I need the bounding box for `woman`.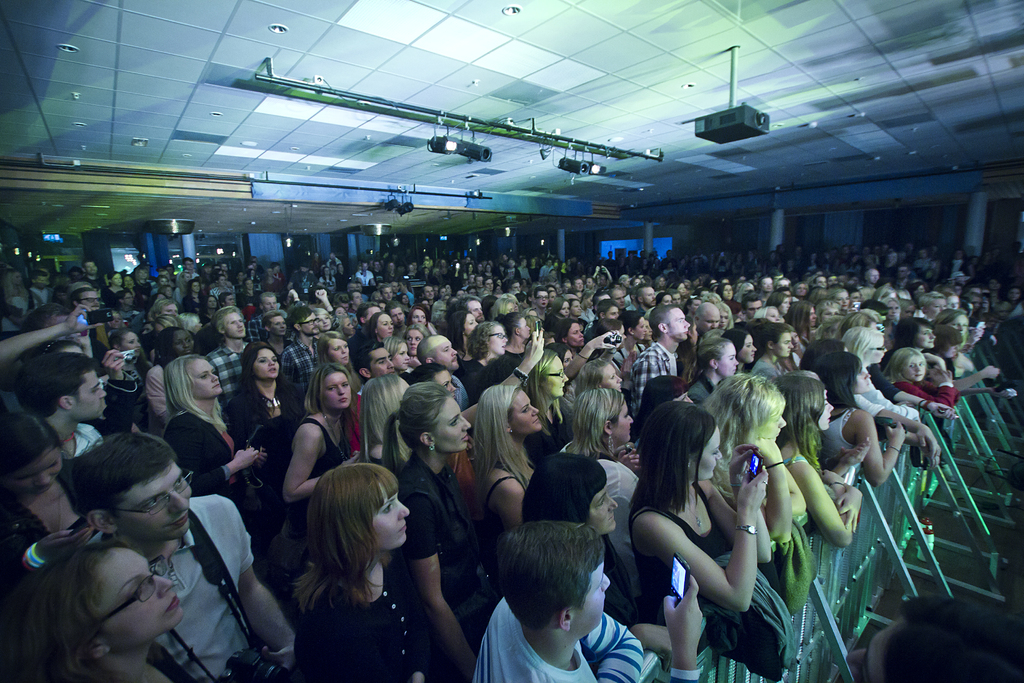
Here it is: [33, 541, 203, 682].
